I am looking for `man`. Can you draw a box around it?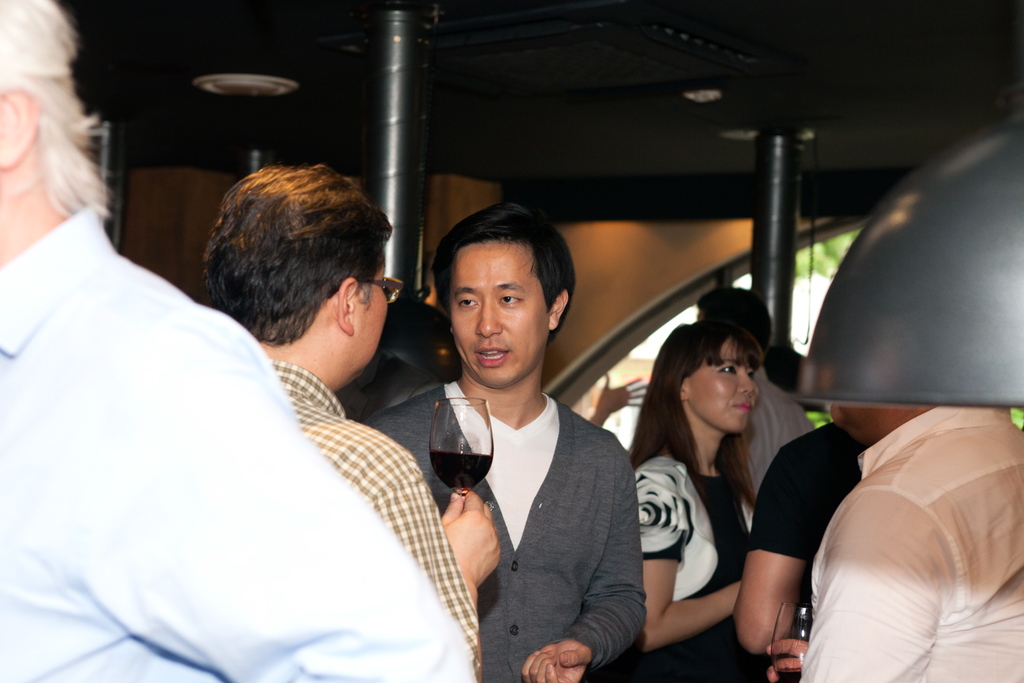
Sure, the bounding box is x1=199, y1=162, x2=504, y2=682.
